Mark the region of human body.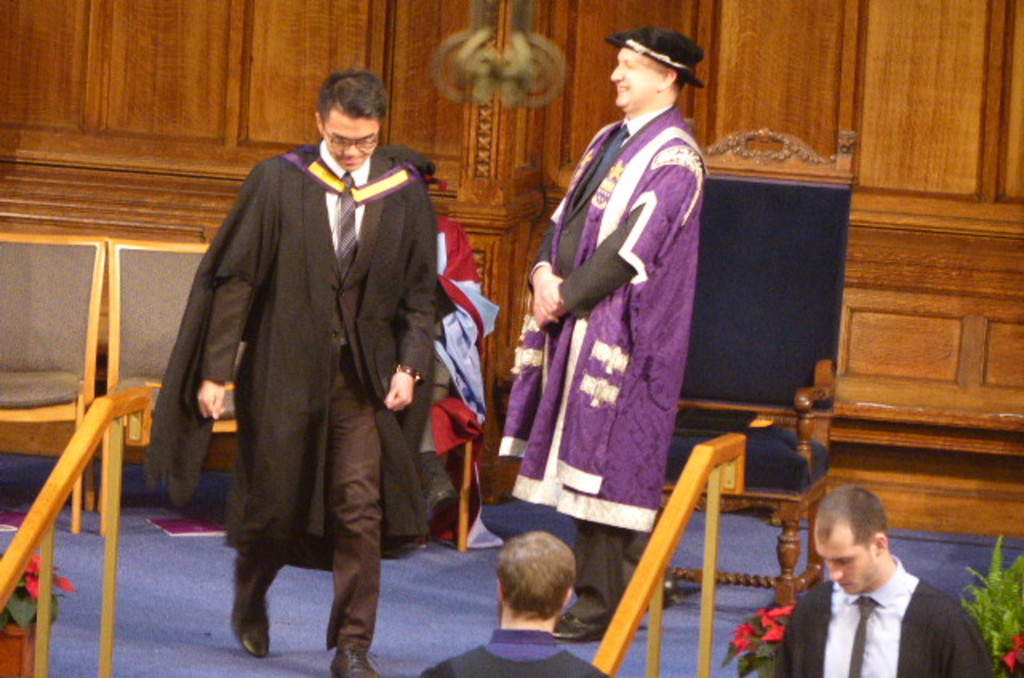
Region: x1=416 y1=630 x2=618 y2=676.
